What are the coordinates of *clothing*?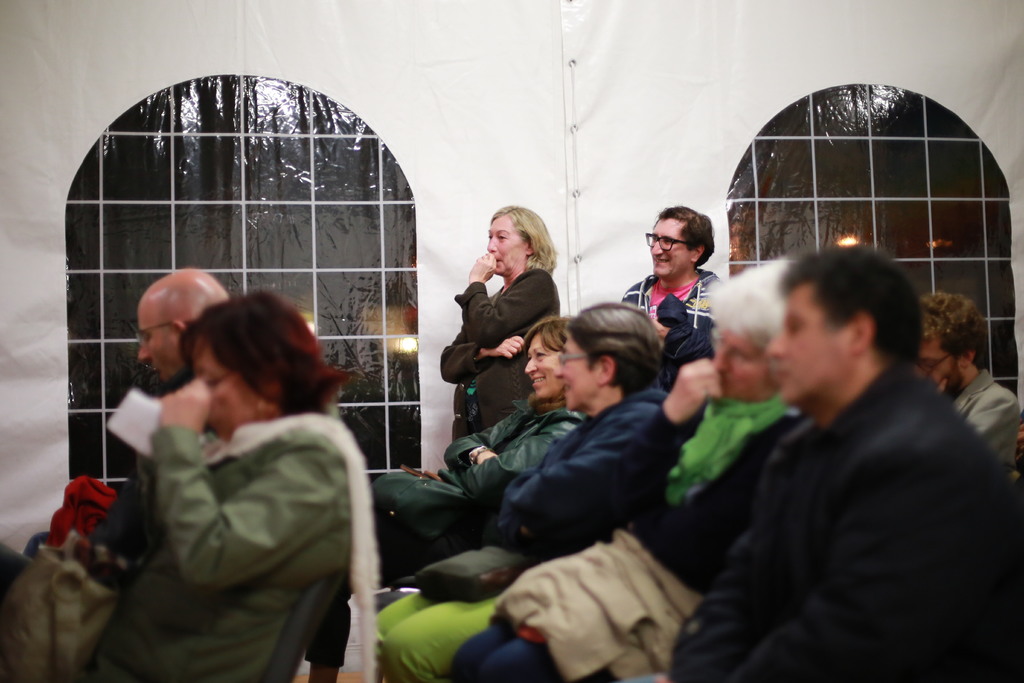
Rect(358, 397, 653, 682).
